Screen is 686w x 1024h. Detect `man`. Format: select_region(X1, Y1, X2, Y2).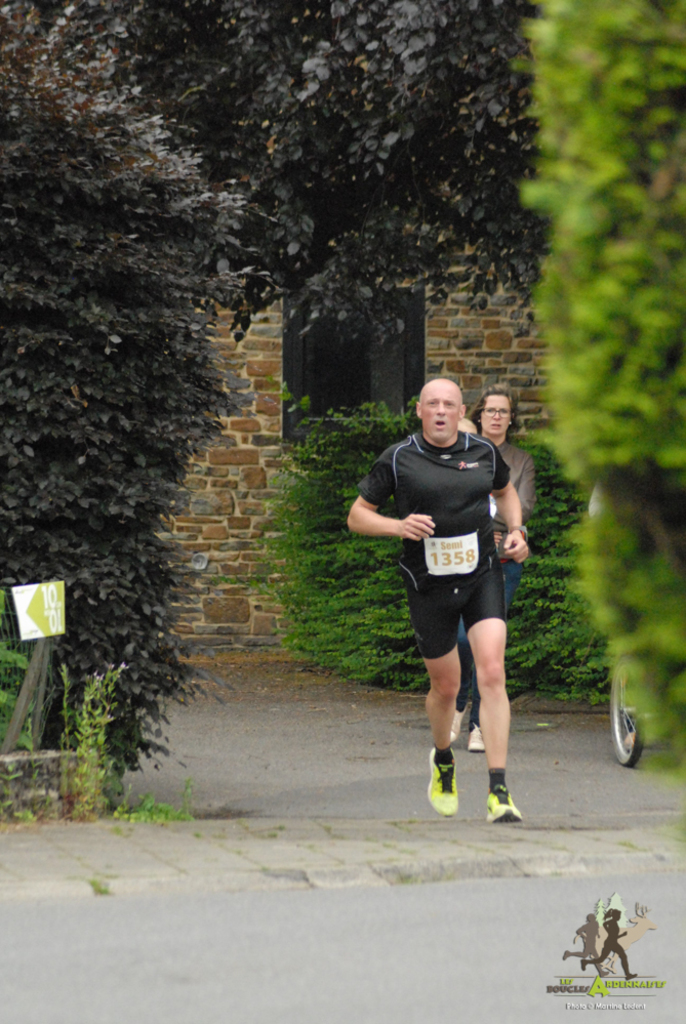
select_region(353, 374, 539, 801).
